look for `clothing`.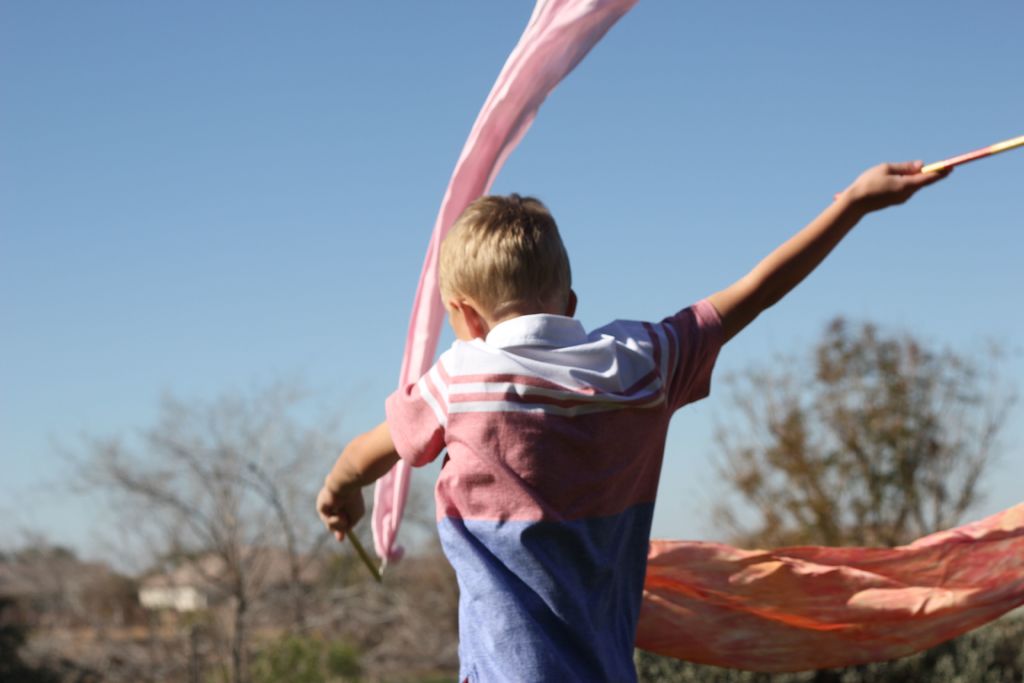
Found: (left=328, top=179, right=909, bottom=655).
